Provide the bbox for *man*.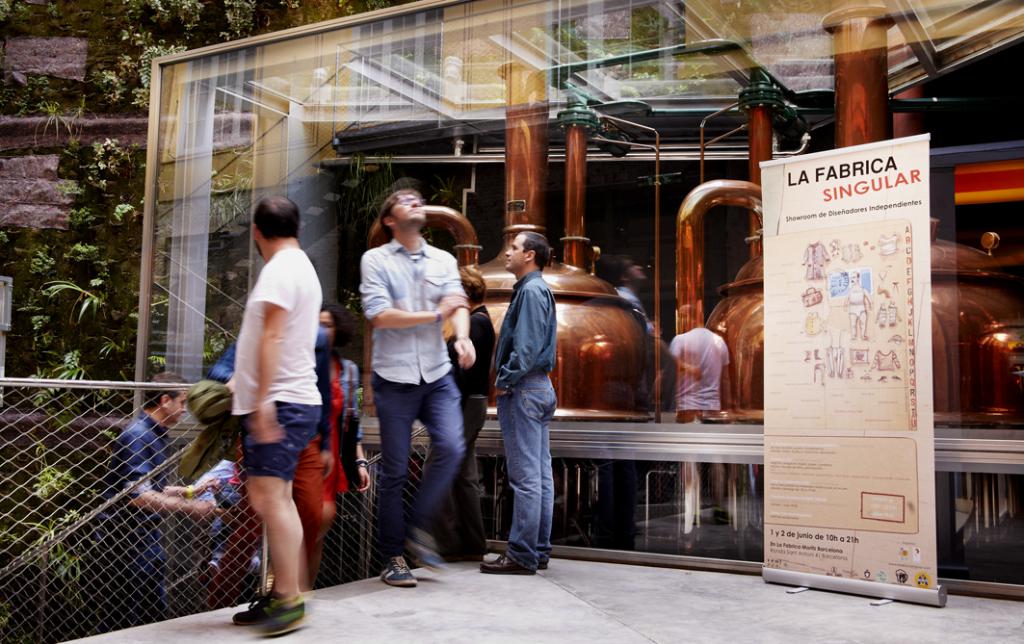
bbox=[355, 189, 477, 583].
